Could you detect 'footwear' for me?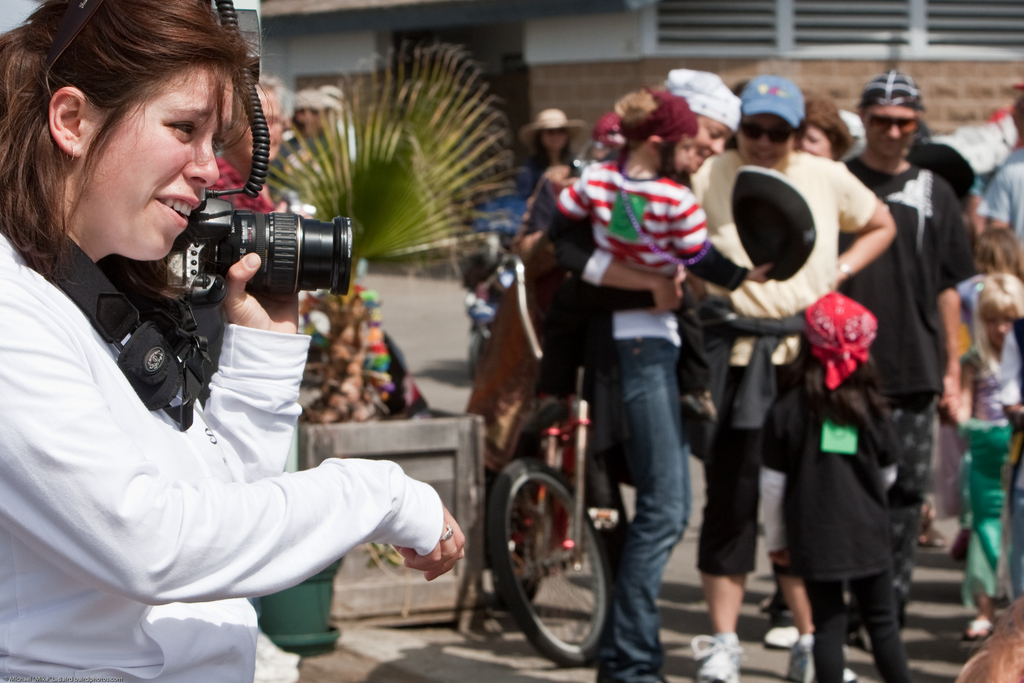
Detection result: [961, 618, 992, 644].
